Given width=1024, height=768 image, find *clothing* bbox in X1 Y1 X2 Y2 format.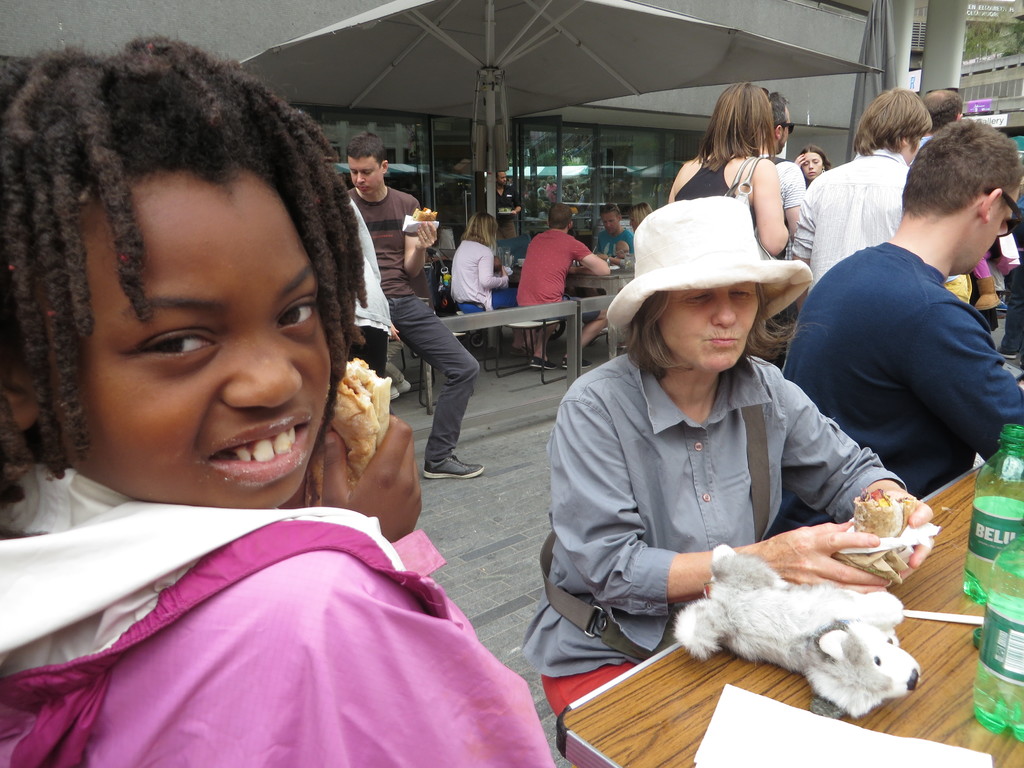
512 230 595 335.
